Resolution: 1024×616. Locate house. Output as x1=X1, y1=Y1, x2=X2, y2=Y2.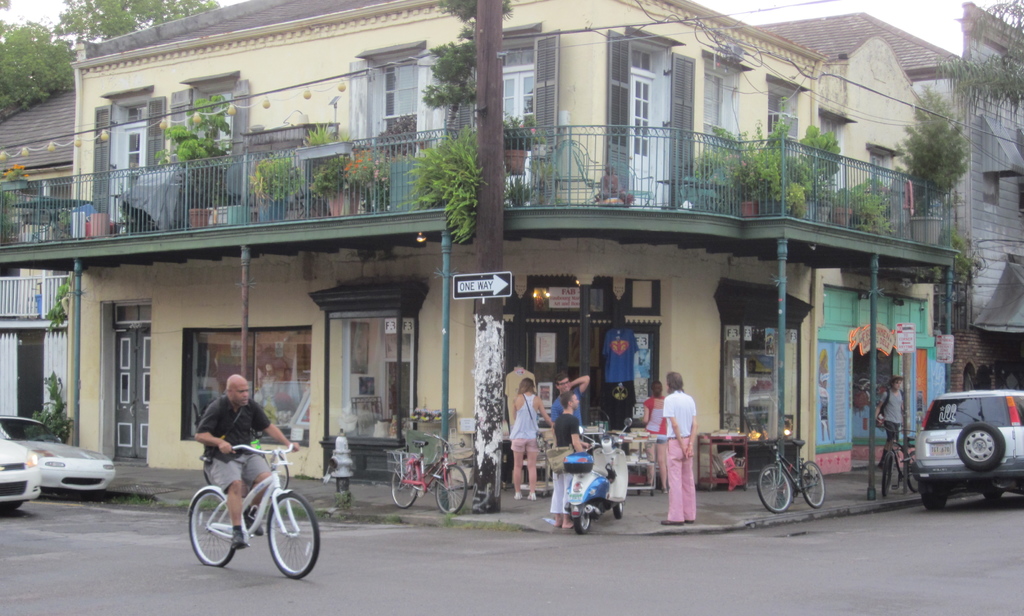
x1=753, y1=3, x2=968, y2=490.
